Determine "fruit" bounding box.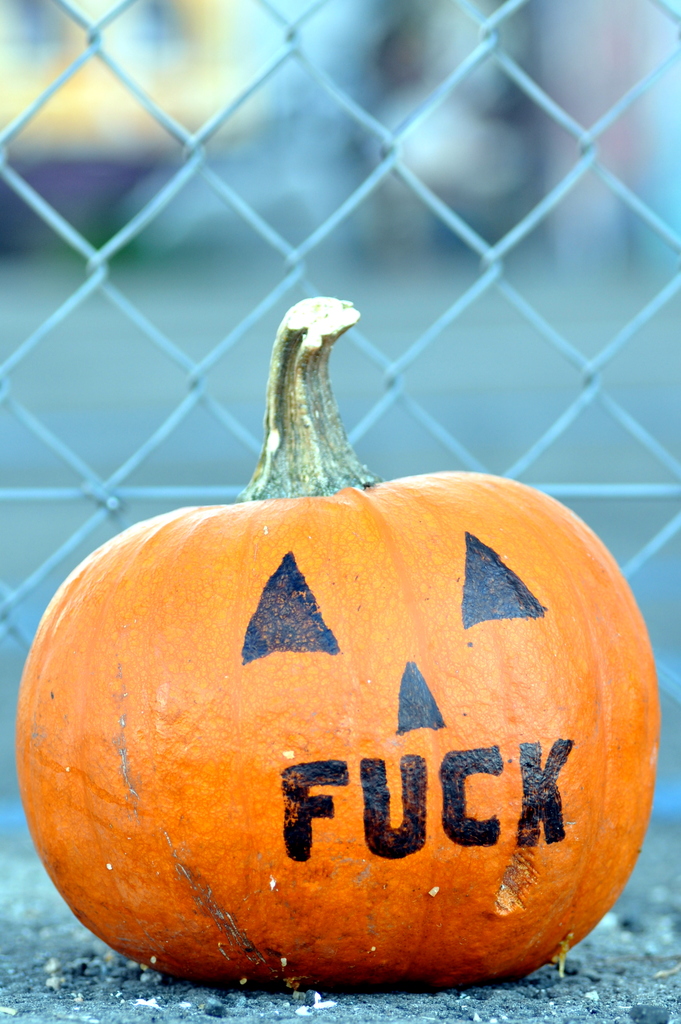
Determined: x1=17 y1=371 x2=671 y2=991.
